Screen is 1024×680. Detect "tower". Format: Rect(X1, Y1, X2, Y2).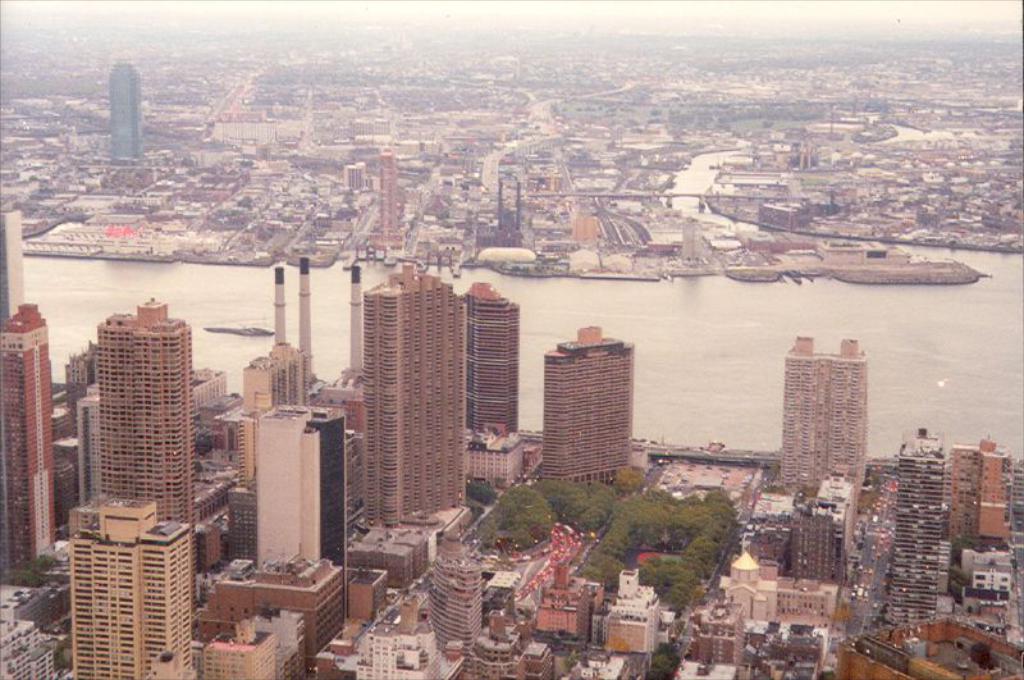
Rect(69, 280, 198, 562).
